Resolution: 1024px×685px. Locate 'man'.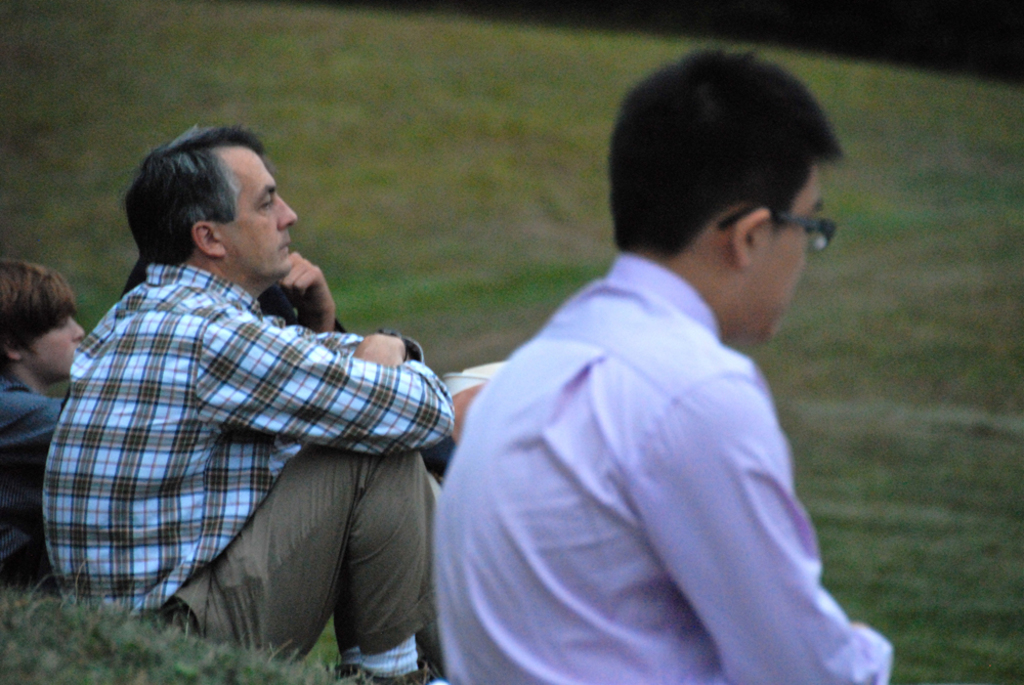
crop(426, 49, 891, 684).
